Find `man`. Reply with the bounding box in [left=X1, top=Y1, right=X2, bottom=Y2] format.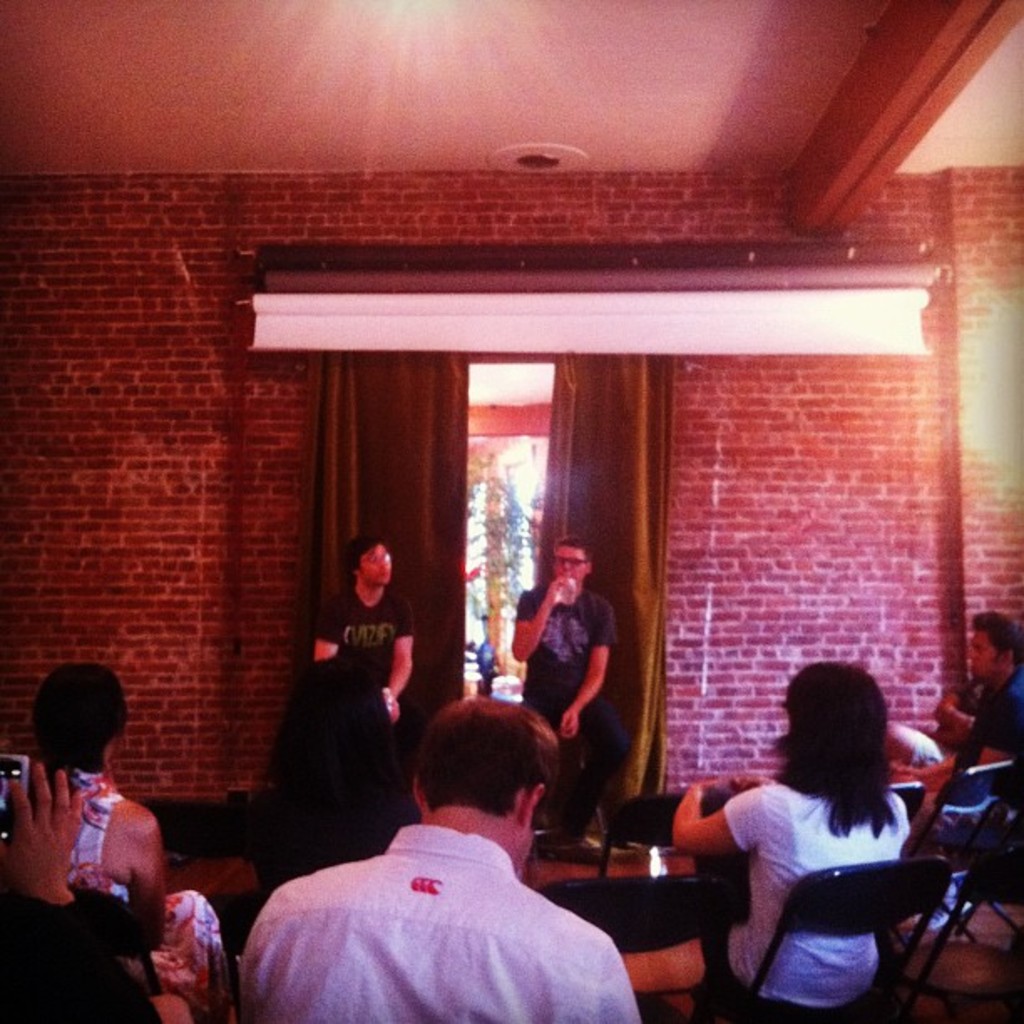
[left=500, top=540, right=639, bottom=857].
